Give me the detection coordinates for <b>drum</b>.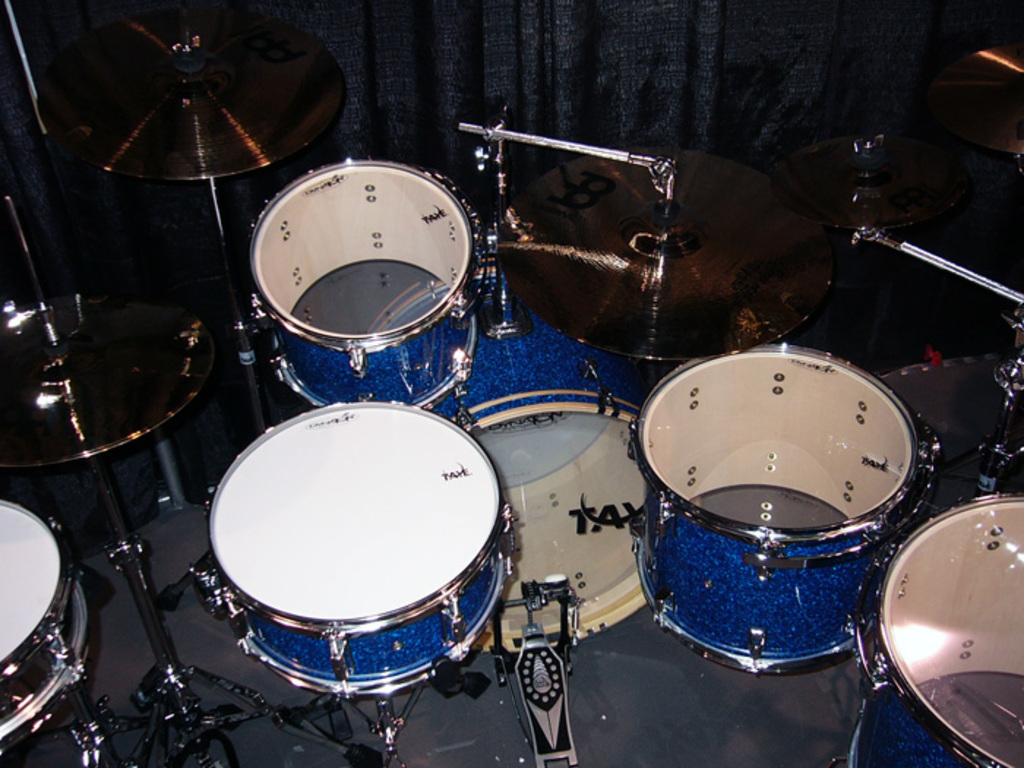
Rect(249, 158, 475, 408).
